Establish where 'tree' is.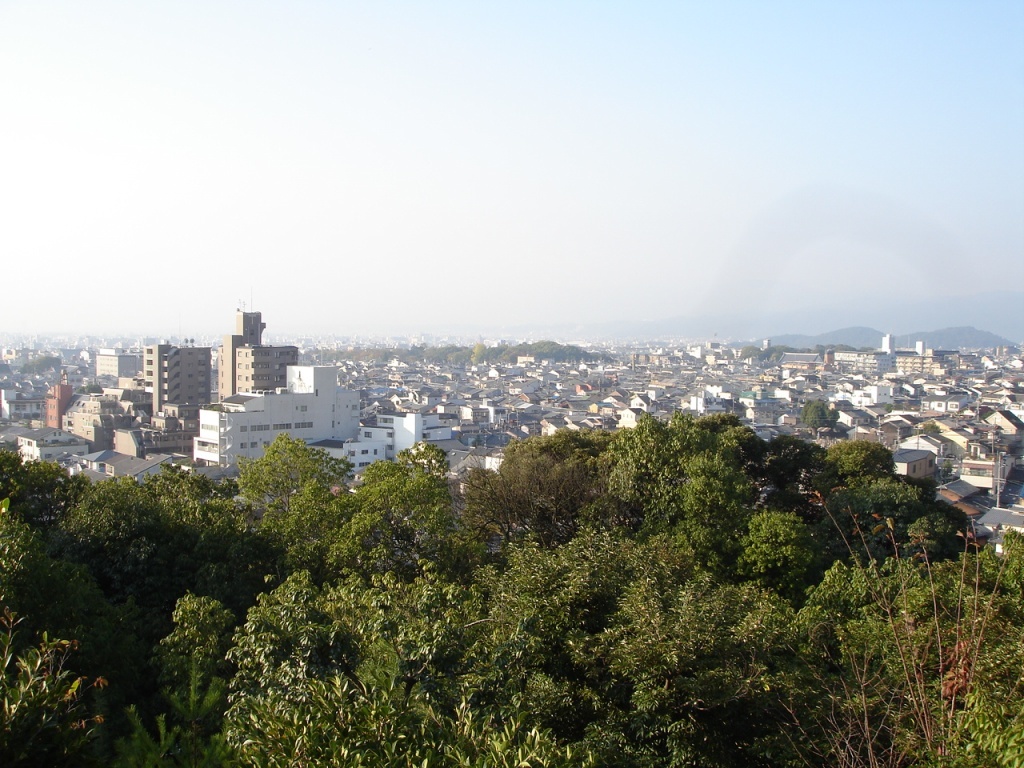
Established at select_region(99, 701, 186, 767).
